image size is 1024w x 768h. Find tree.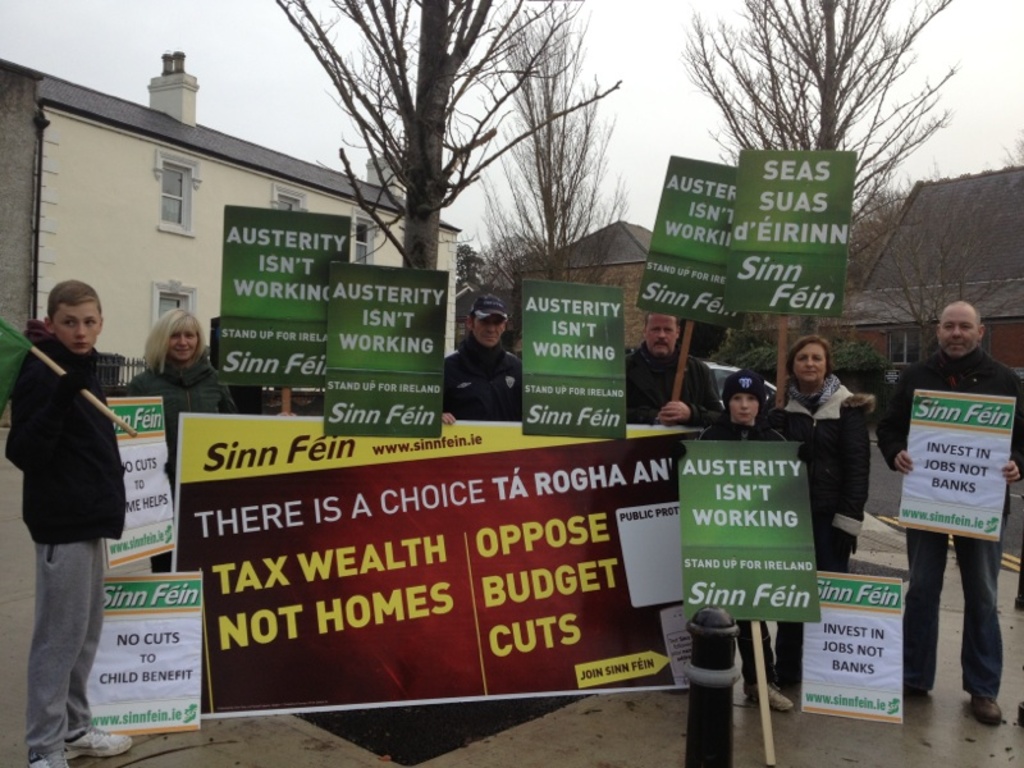
672:0:956:270.
